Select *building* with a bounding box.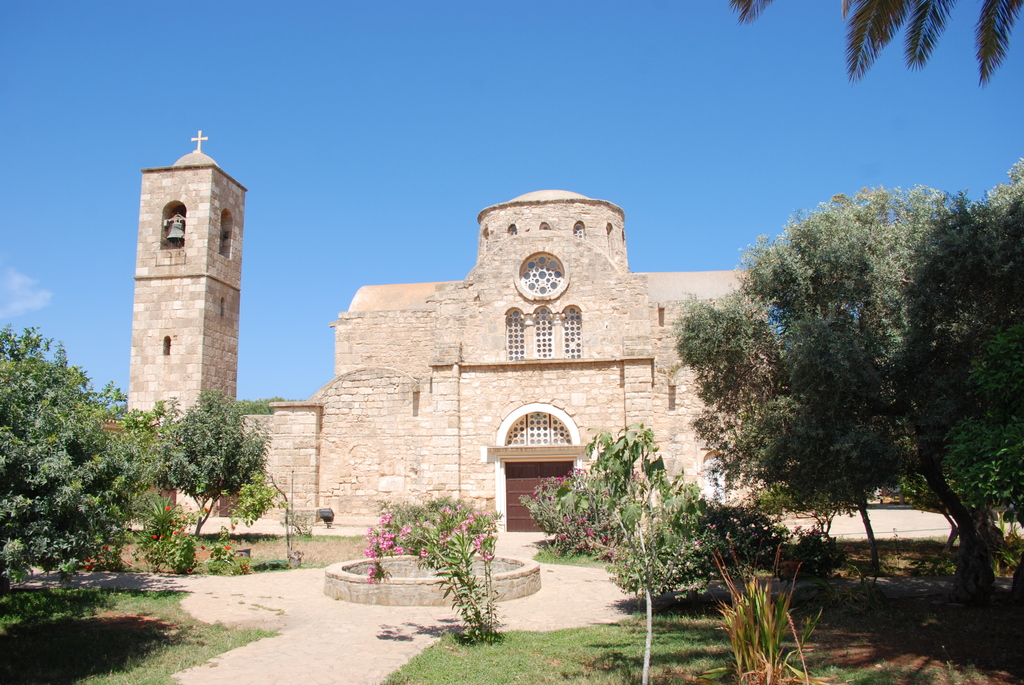
bbox=(106, 118, 950, 628).
